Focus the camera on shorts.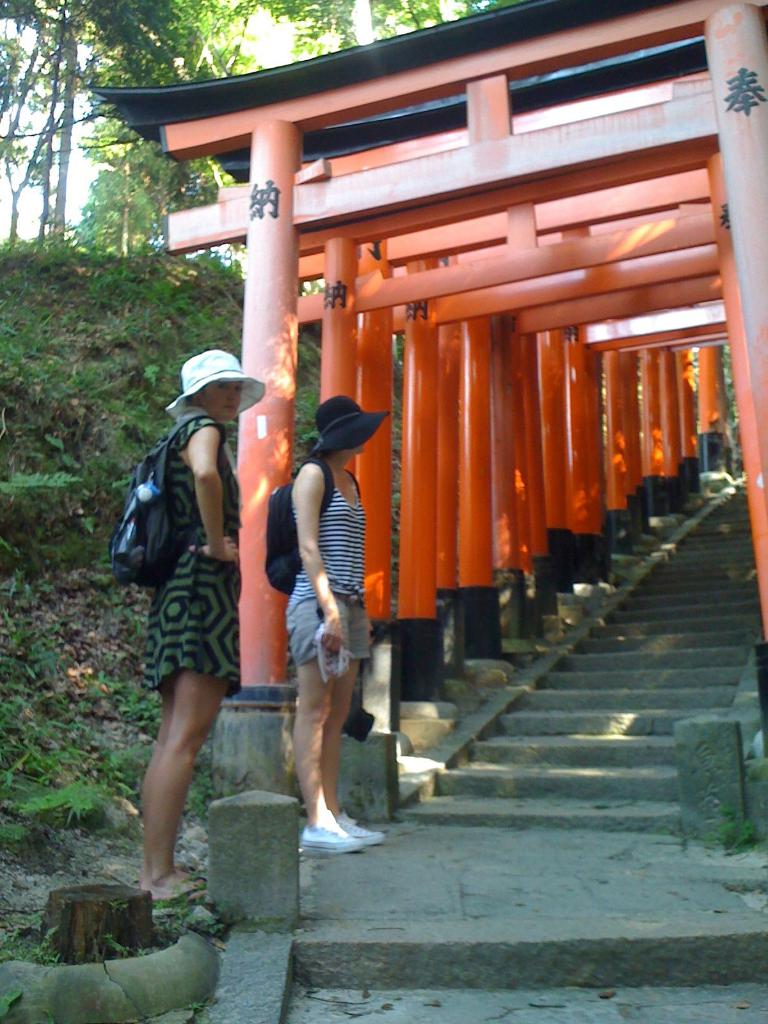
Focus region: x1=287, y1=592, x2=369, y2=662.
